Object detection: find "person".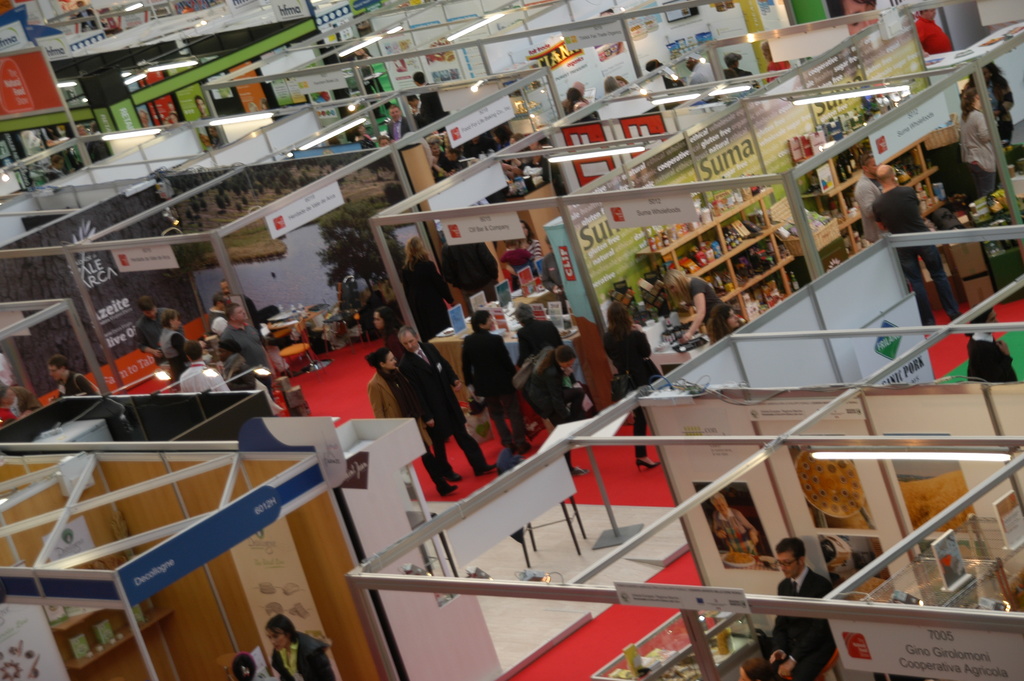
BBox(854, 154, 883, 241).
